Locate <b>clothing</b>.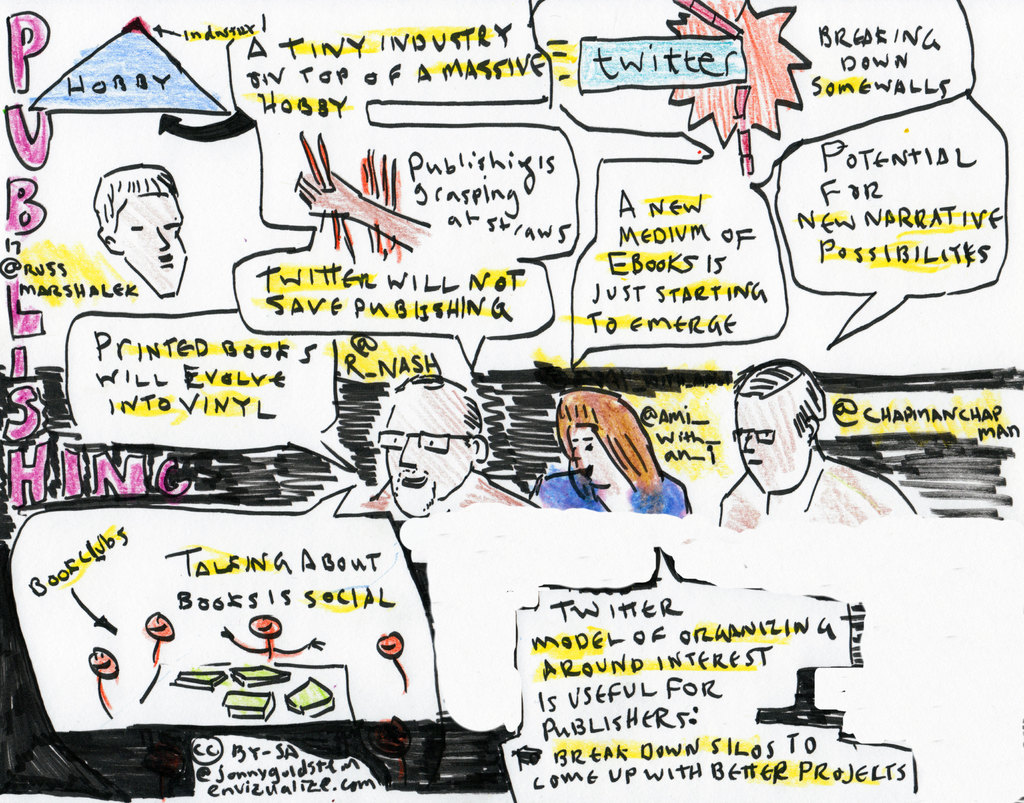
Bounding box: x1=717, y1=444, x2=911, y2=530.
